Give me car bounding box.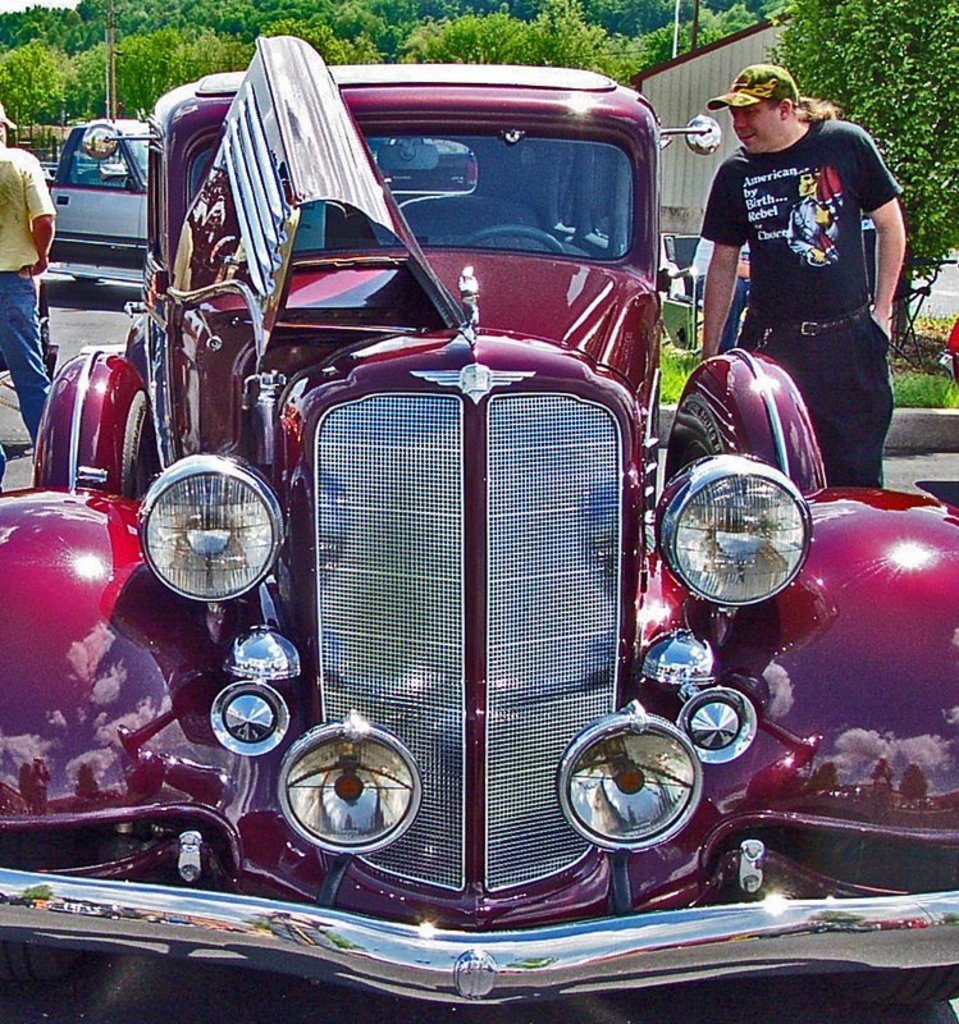
0/38/958/1023.
